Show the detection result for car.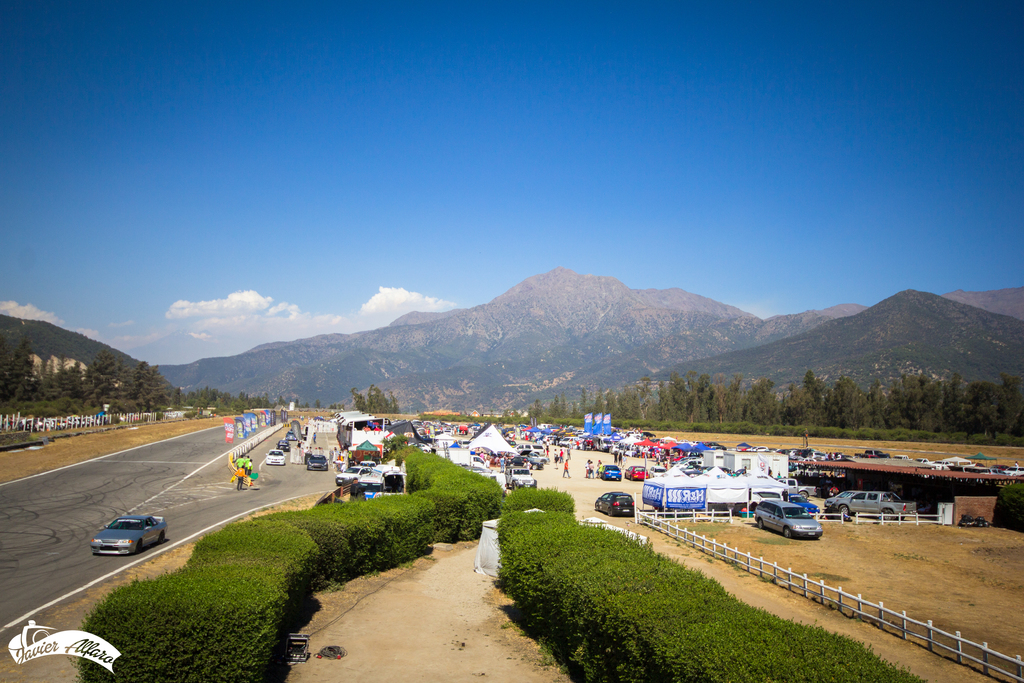
285:432:294:441.
